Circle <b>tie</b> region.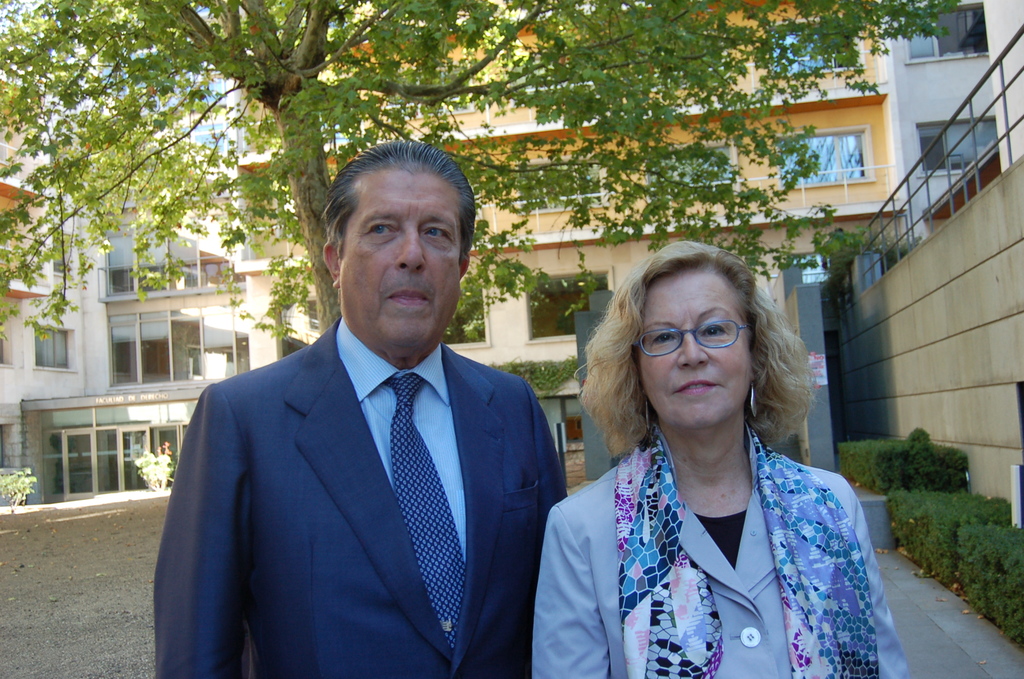
Region: 382 370 476 661.
